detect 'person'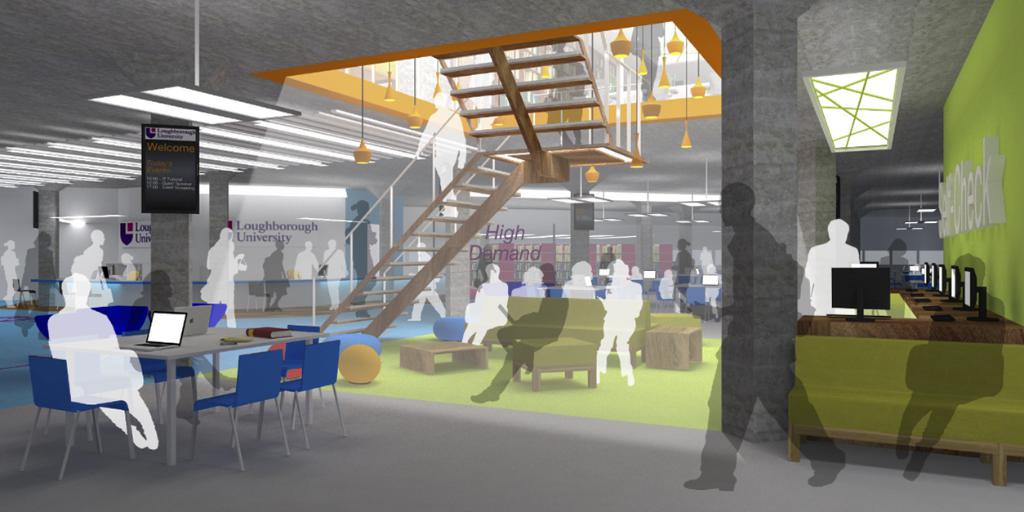
<region>71, 228, 113, 304</region>
